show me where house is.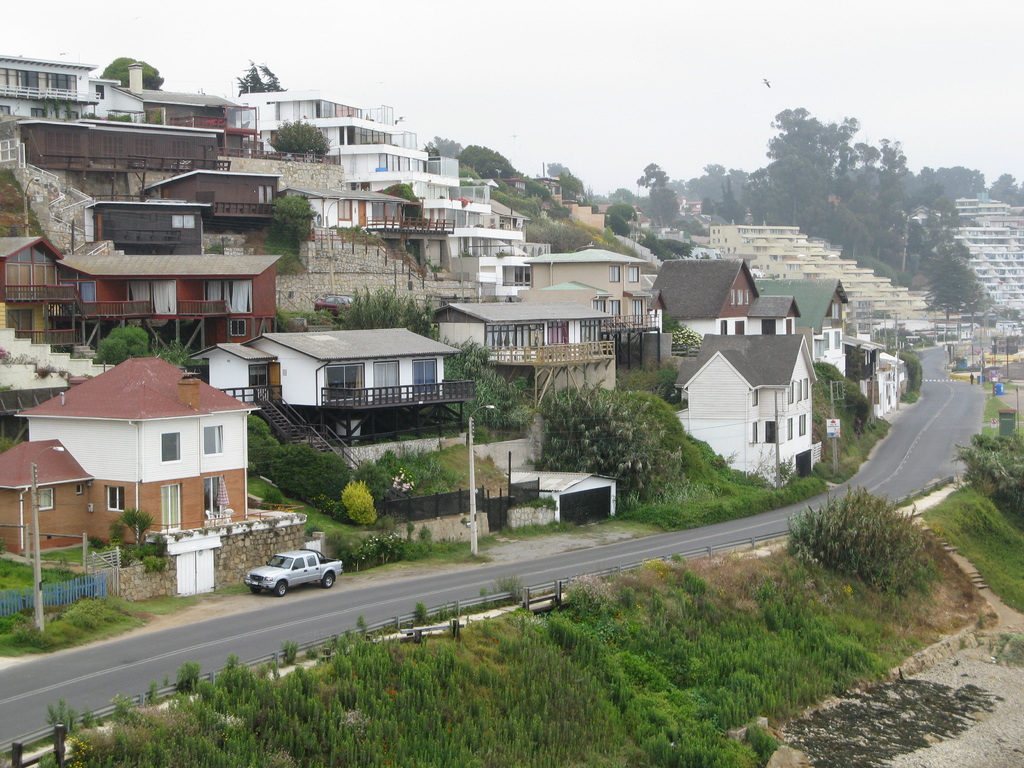
house is at left=513, top=245, right=646, bottom=338.
